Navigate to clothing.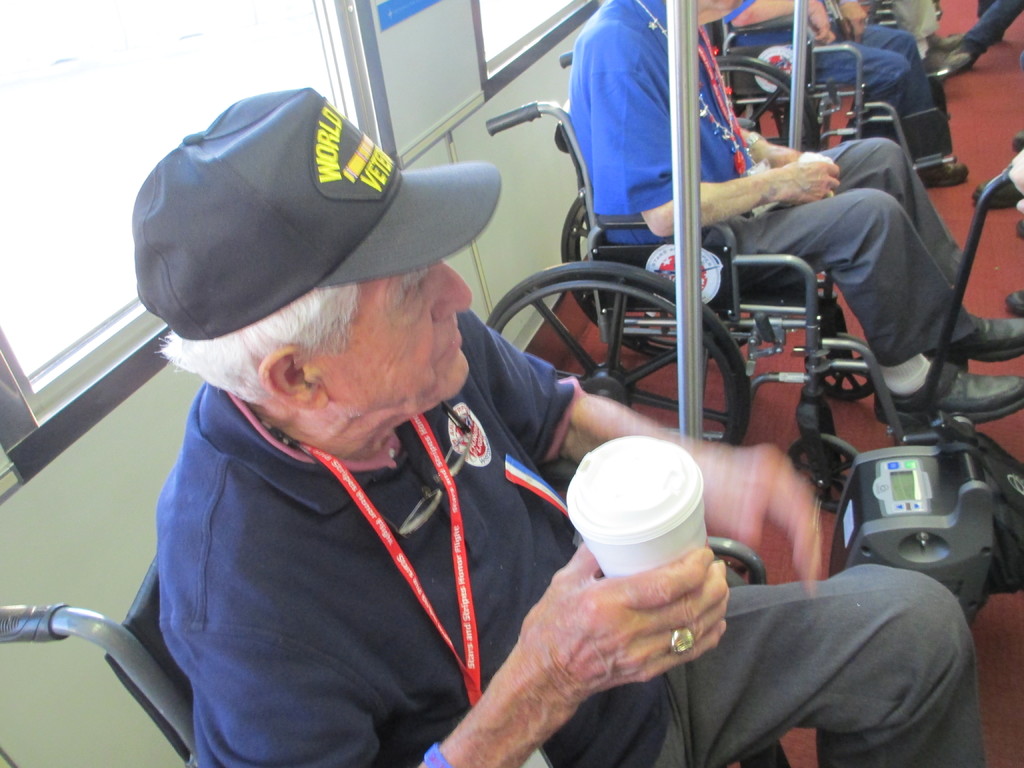
Navigation target: 566,0,972,372.
